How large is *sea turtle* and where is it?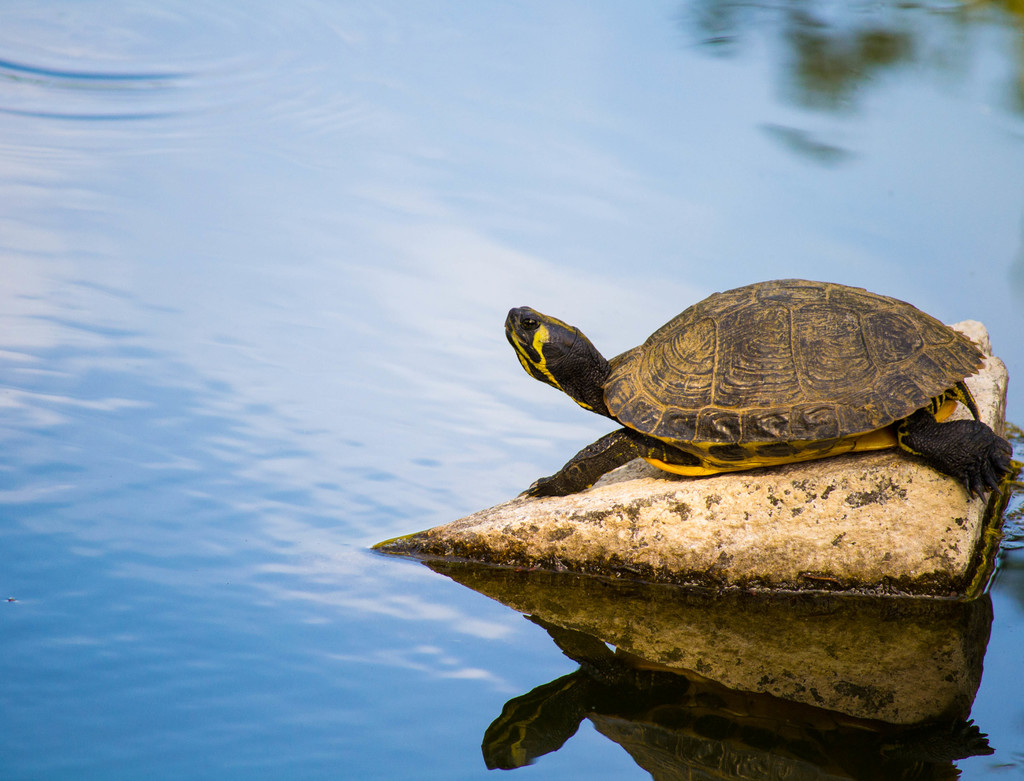
Bounding box: <region>499, 278, 1016, 496</region>.
